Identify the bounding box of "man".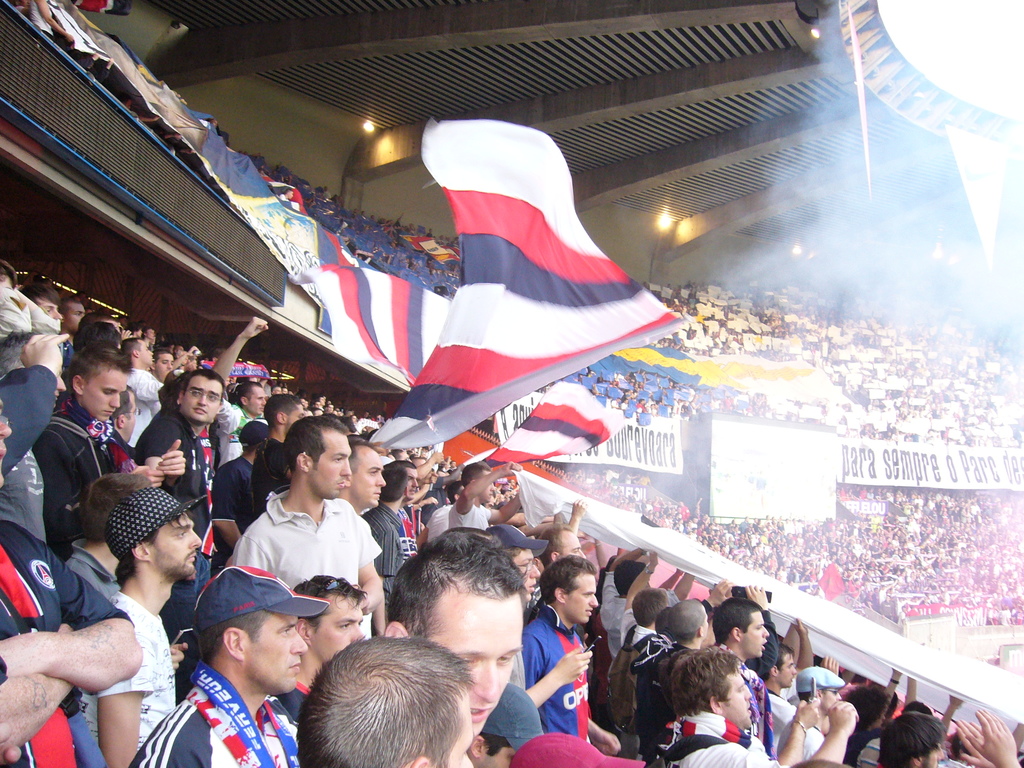
box=[76, 487, 207, 767].
